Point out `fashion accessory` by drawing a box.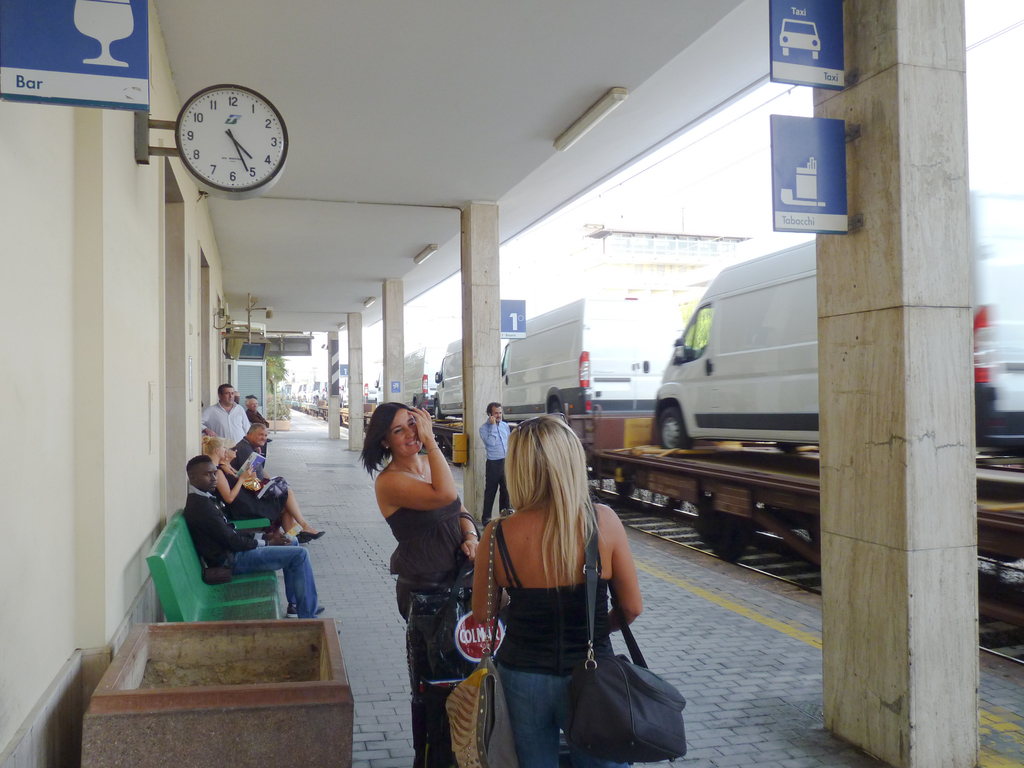
{"left": 392, "top": 462, "right": 428, "bottom": 482}.
